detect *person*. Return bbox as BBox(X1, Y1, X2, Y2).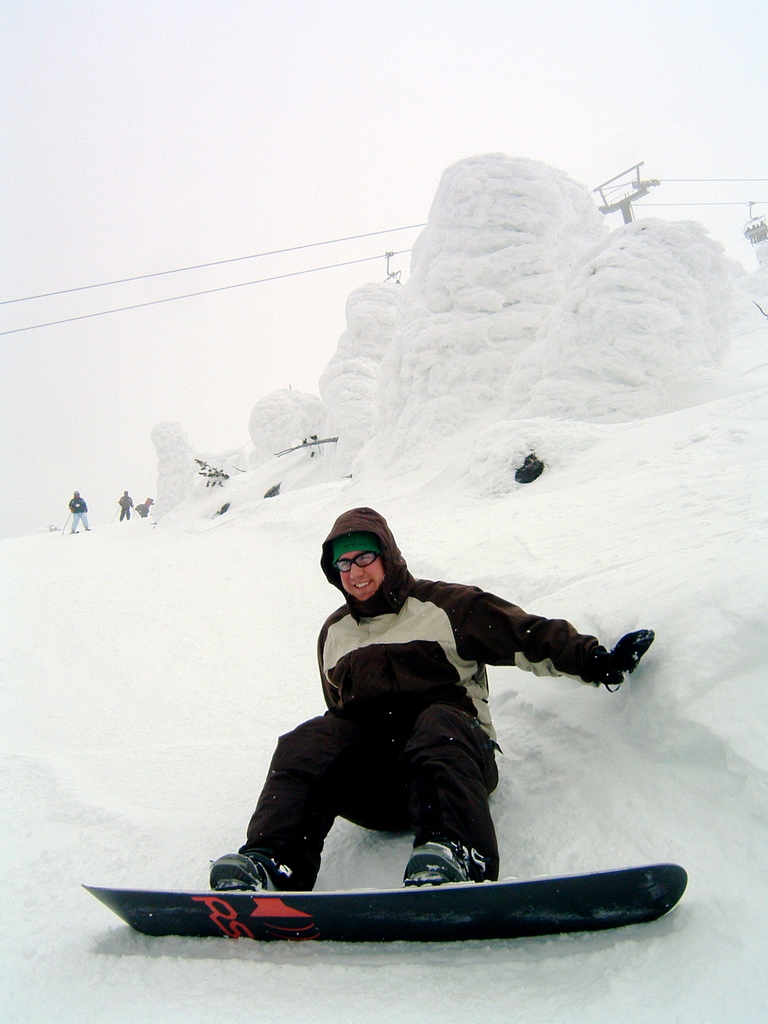
BBox(118, 487, 131, 520).
